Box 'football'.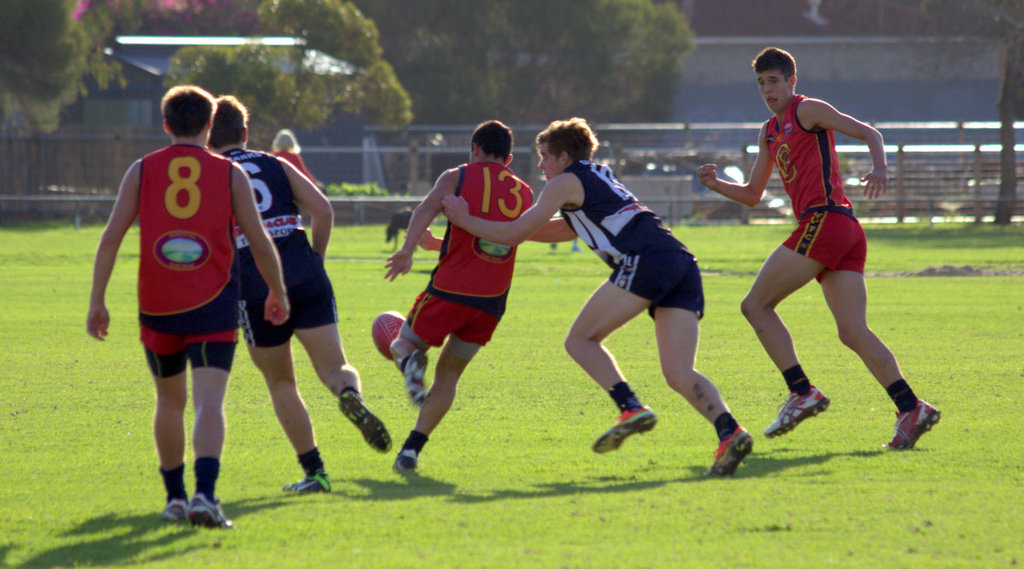
368 310 404 363.
